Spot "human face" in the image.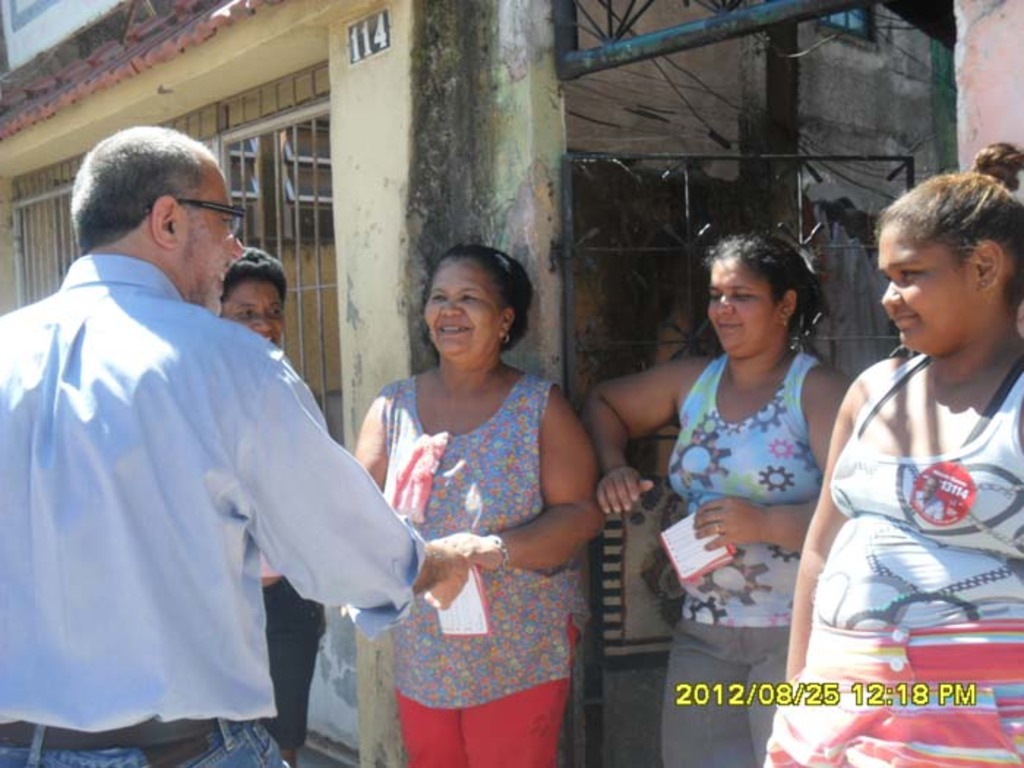
"human face" found at <box>709,253,777,357</box>.
